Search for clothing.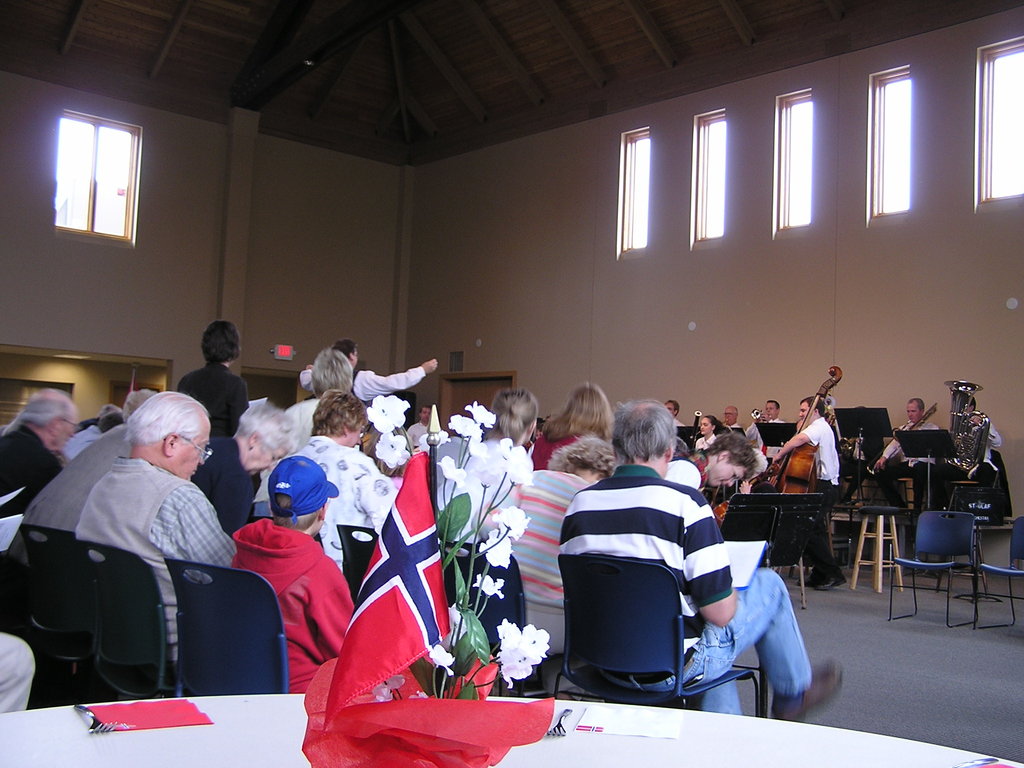
Found at rect(980, 412, 1012, 525).
